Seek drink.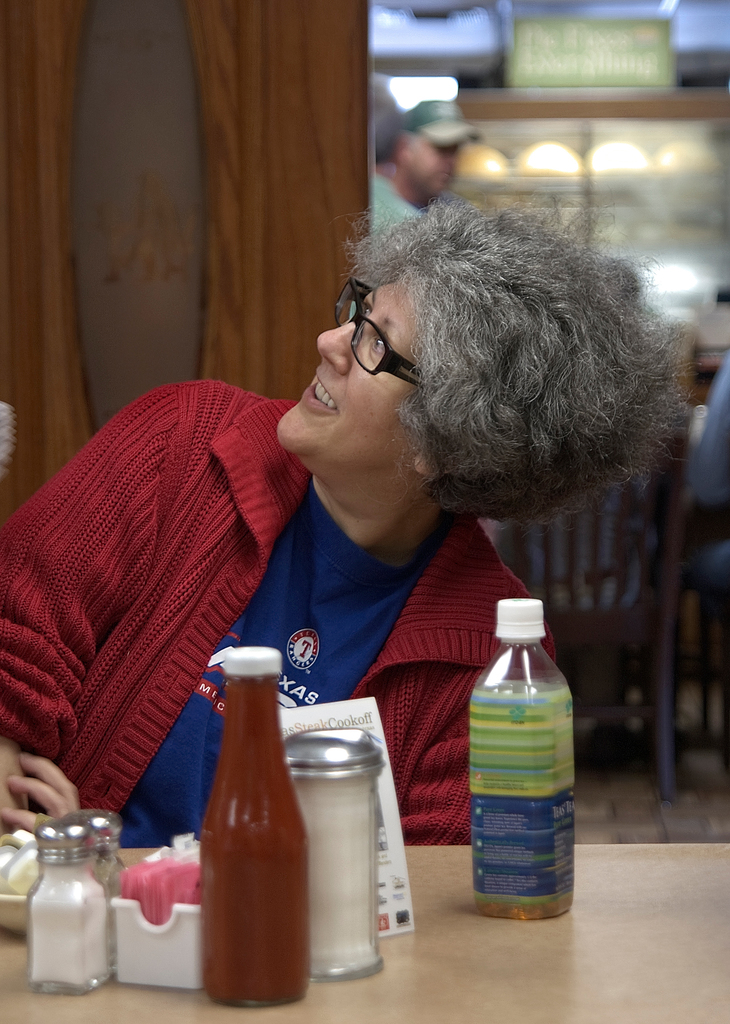
Rect(474, 897, 572, 922).
